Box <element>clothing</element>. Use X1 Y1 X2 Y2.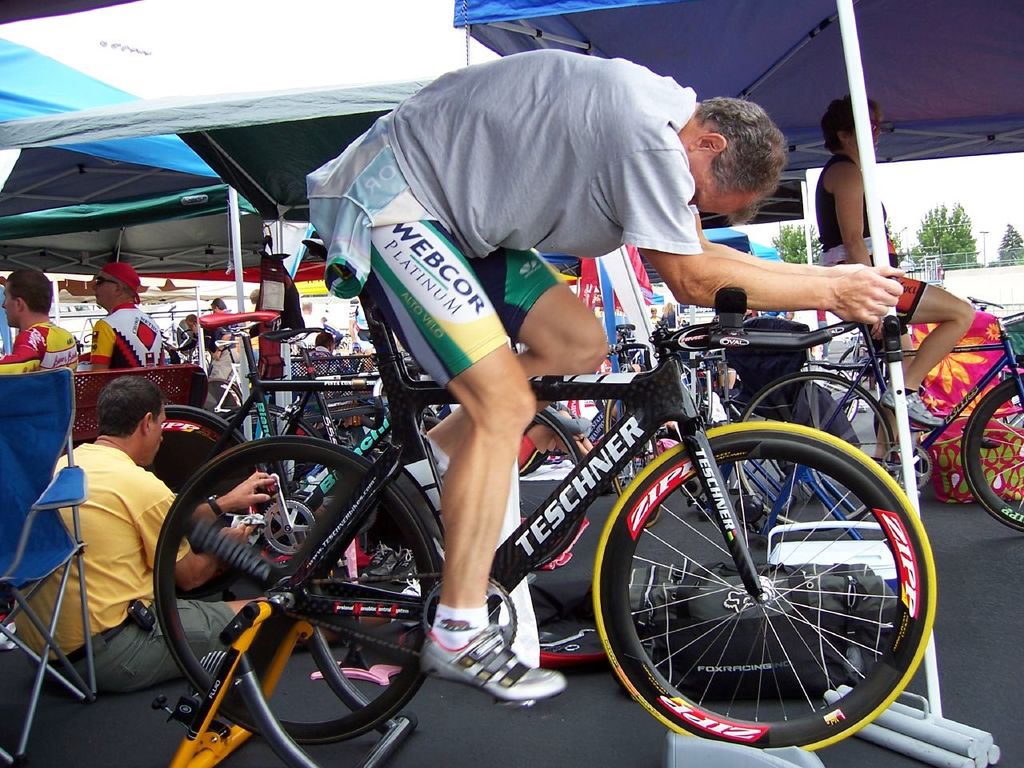
6 435 242 678.
